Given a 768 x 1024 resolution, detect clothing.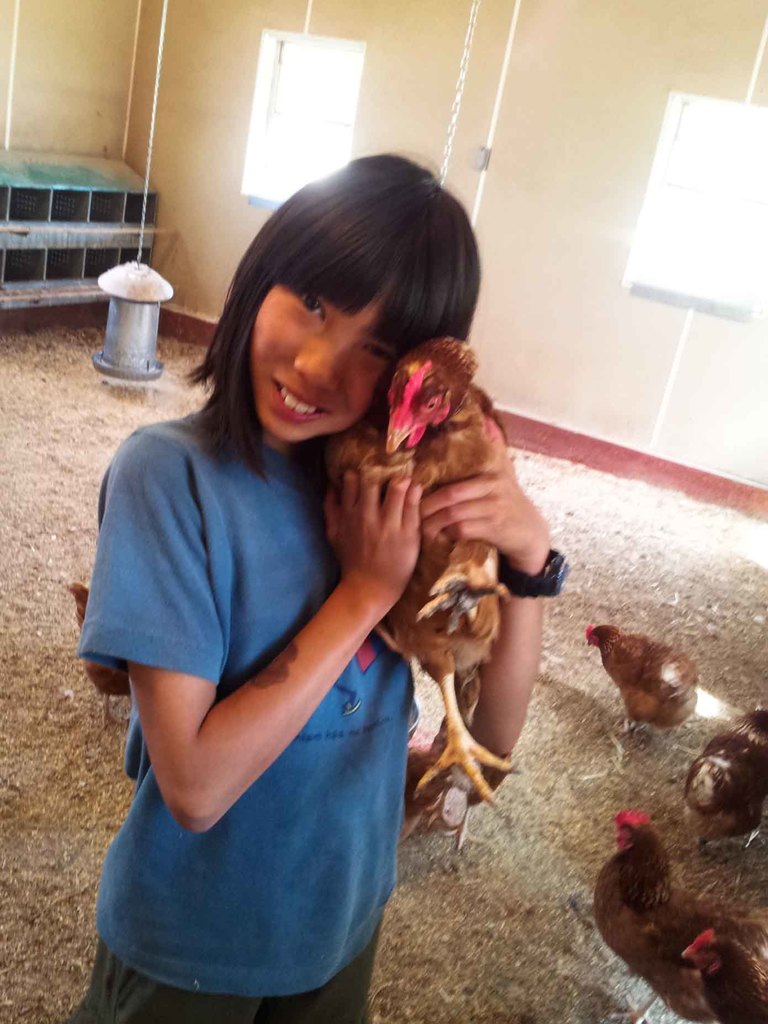
[65,918,380,1023].
